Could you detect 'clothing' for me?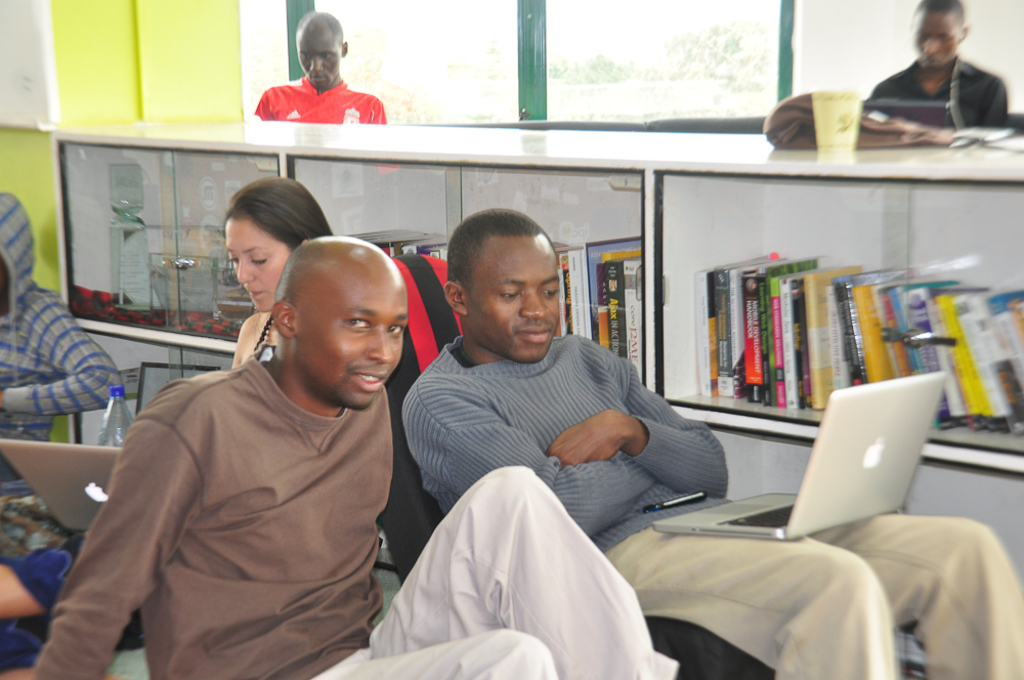
Detection result: 409:338:1023:678.
